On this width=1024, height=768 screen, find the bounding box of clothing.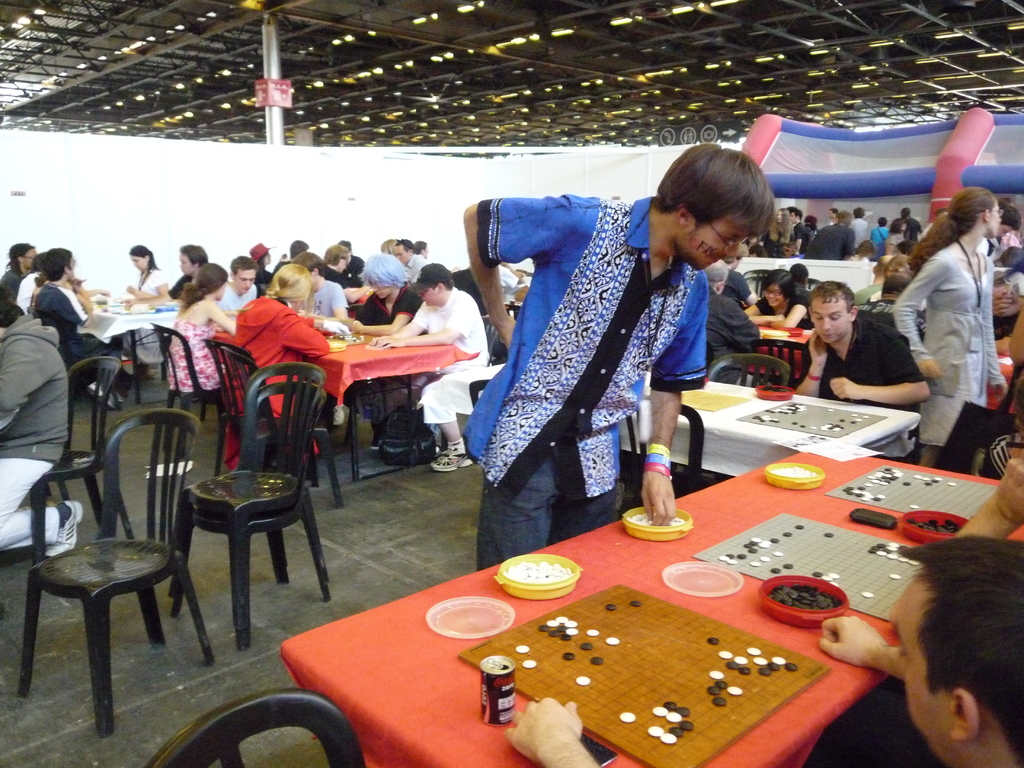
Bounding box: 904/214/922/244.
